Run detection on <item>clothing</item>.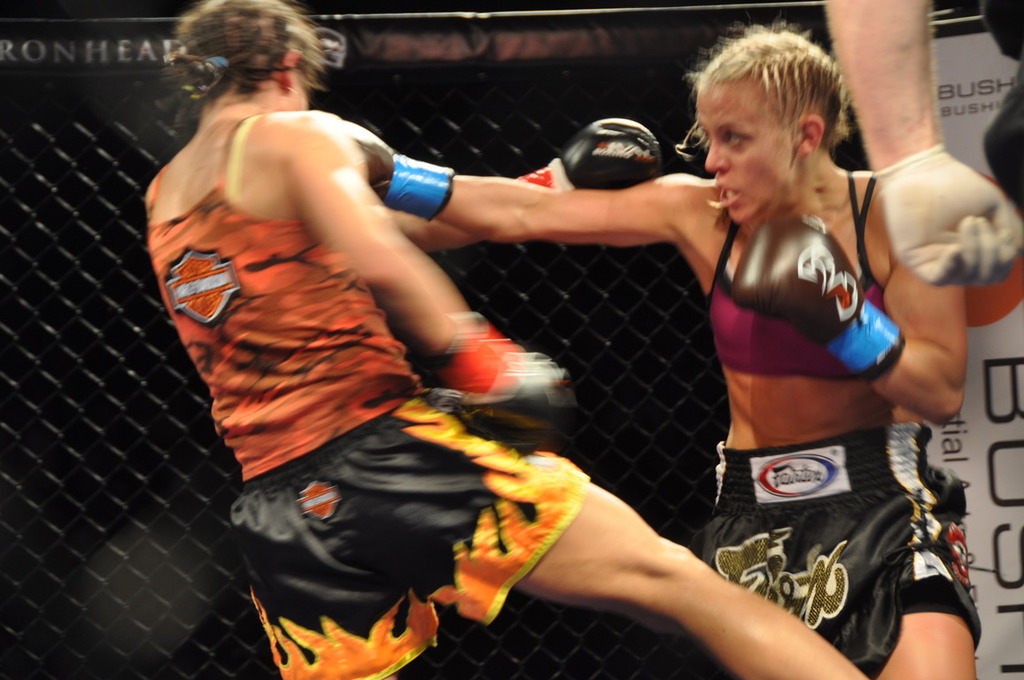
Result: 158, 97, 519, 591.
